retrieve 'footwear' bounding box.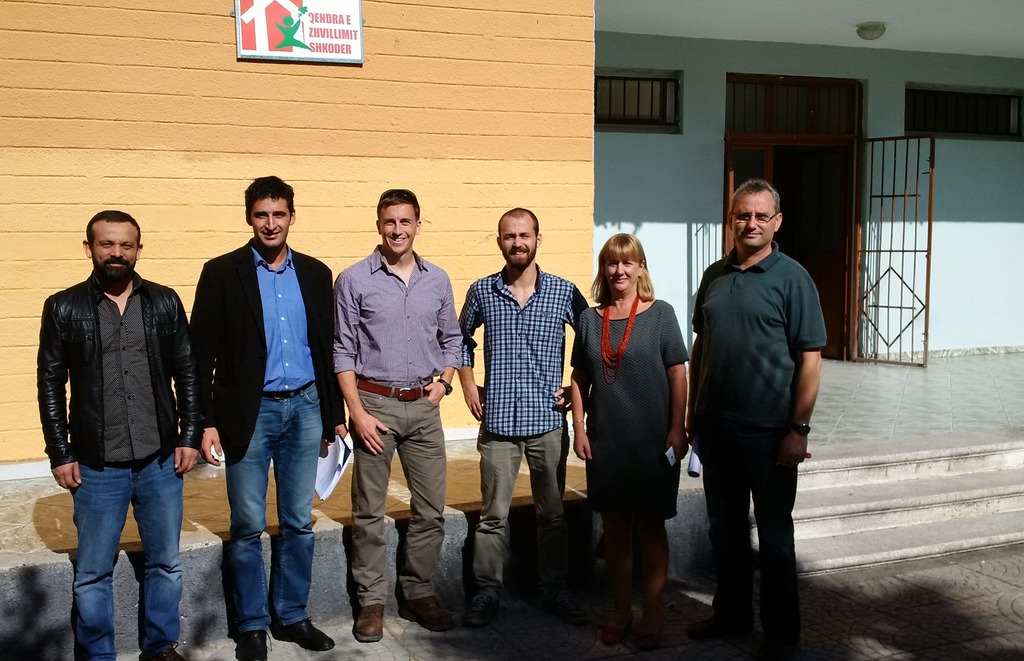
Bounding box: 353:604:381:638.
